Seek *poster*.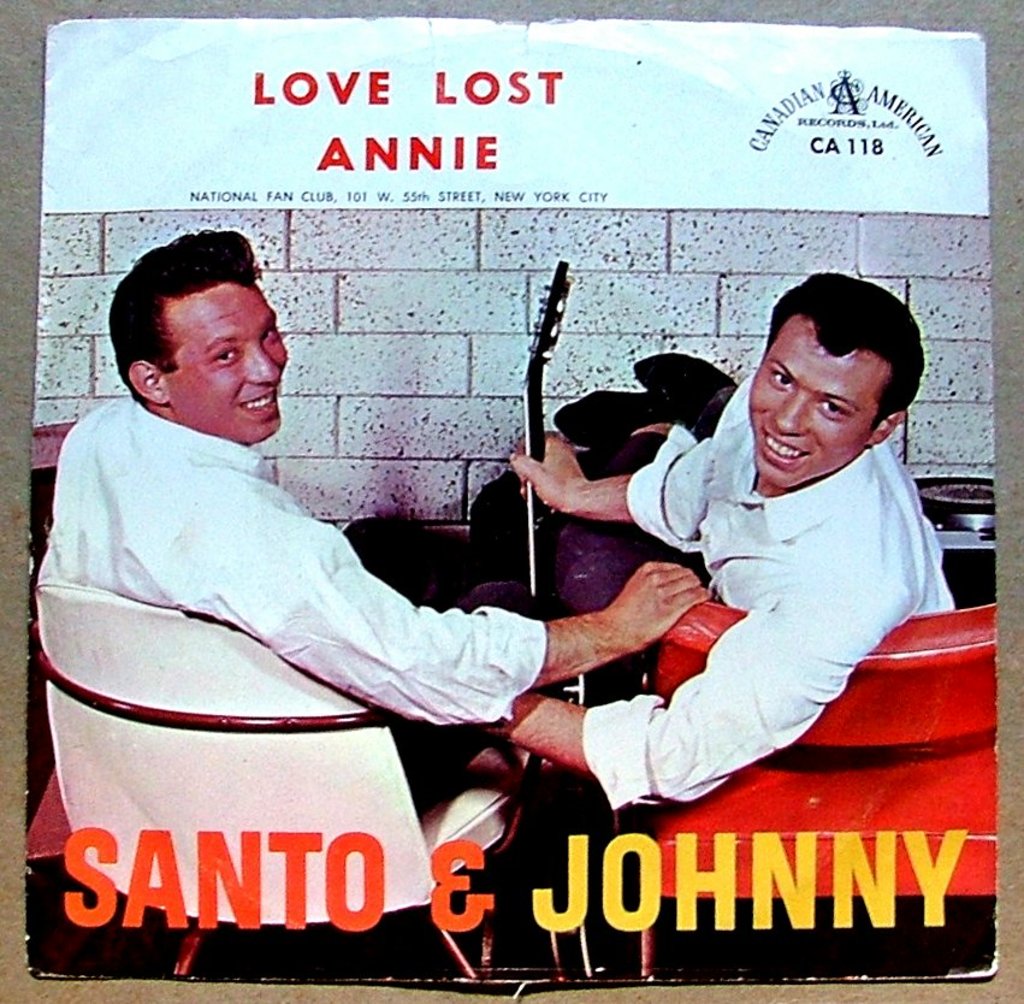
select_region(25, 22, 1002, 974).
